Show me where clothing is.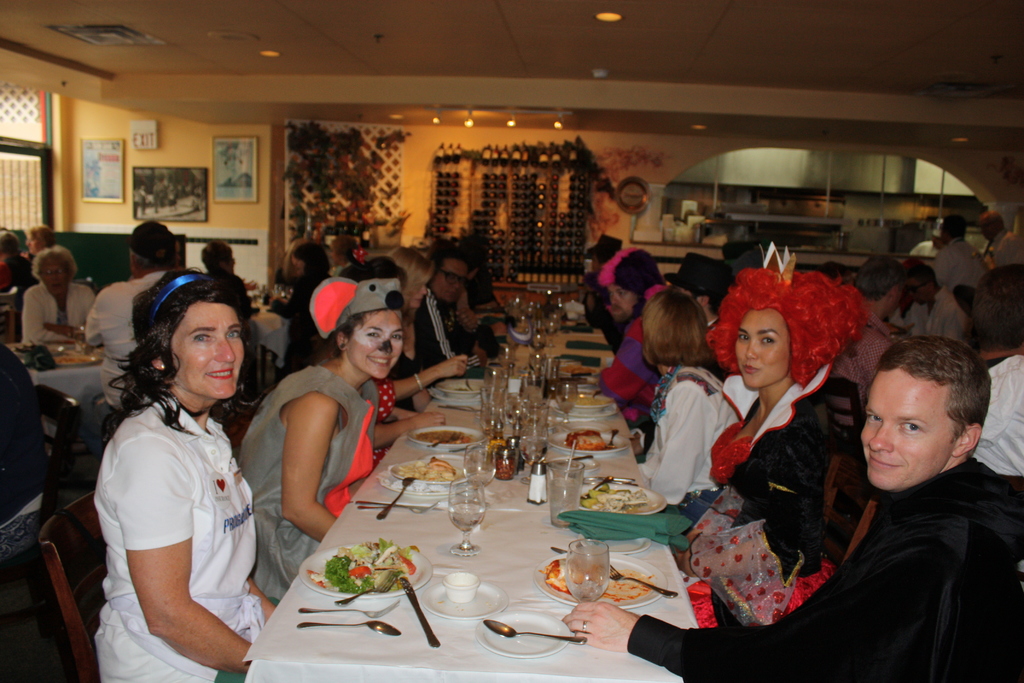
clothing is at {"x1": 597, "y1": 313, "x2": 666, "y2": 437}.
